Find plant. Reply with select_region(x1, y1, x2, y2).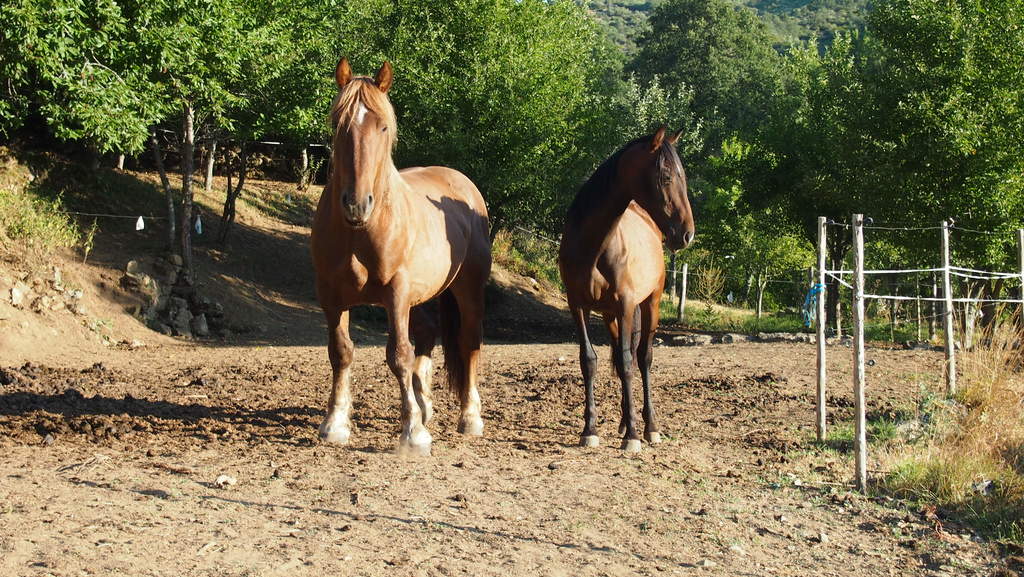
select_region(0, 161, 86, 272).
